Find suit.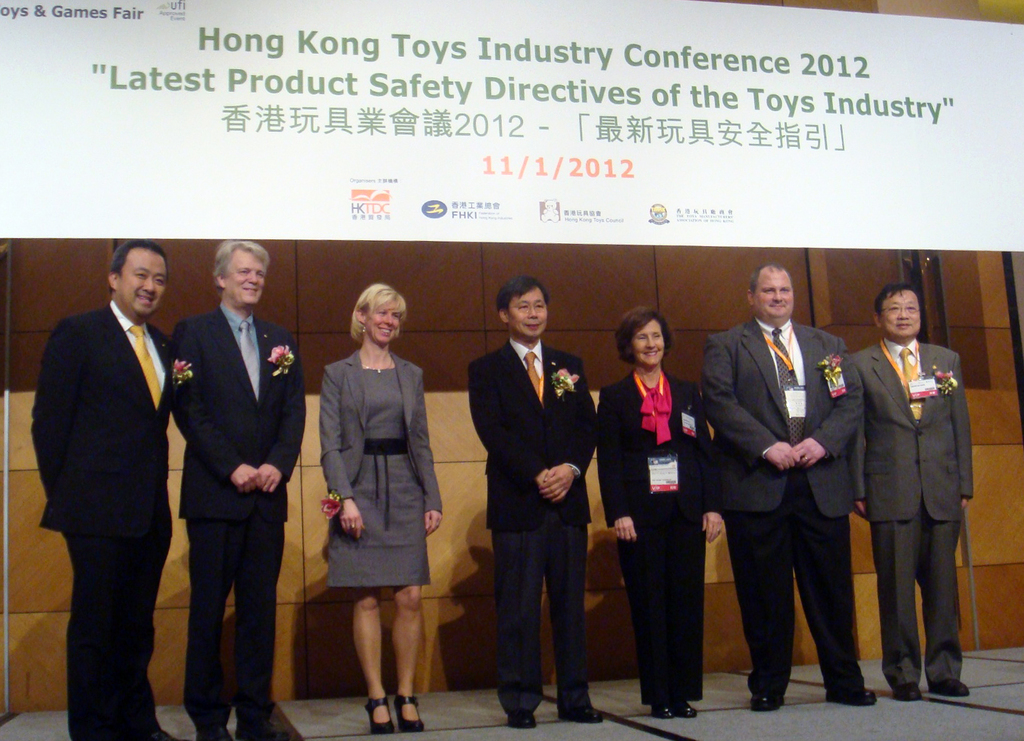
l=33, t=296, r=173, b=740.
